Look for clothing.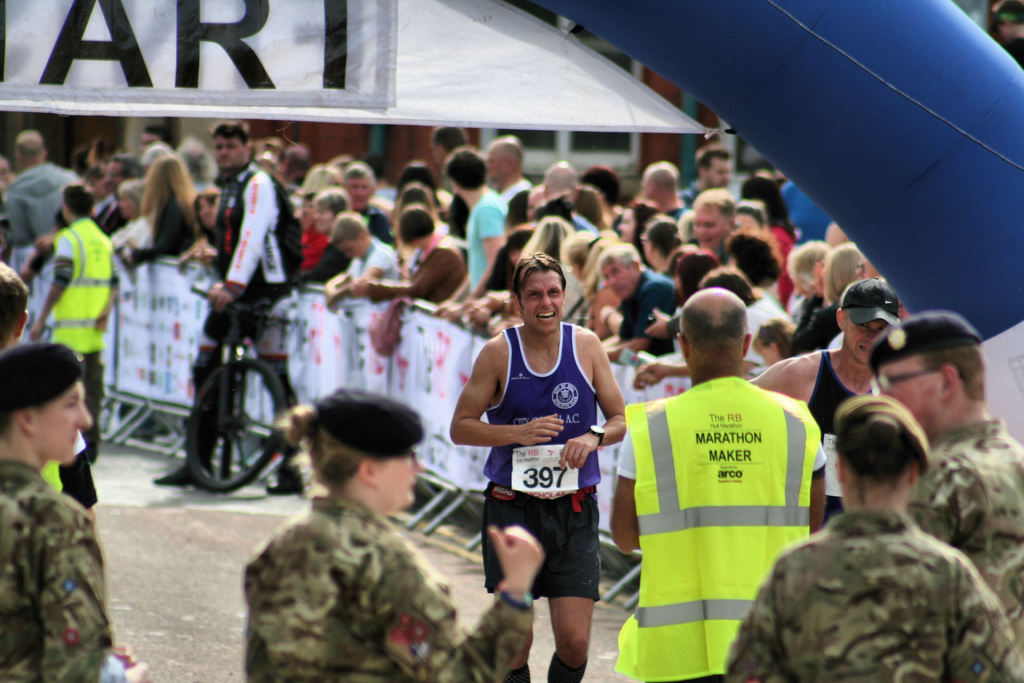
Found: crop(681, 183, 705, 215).
